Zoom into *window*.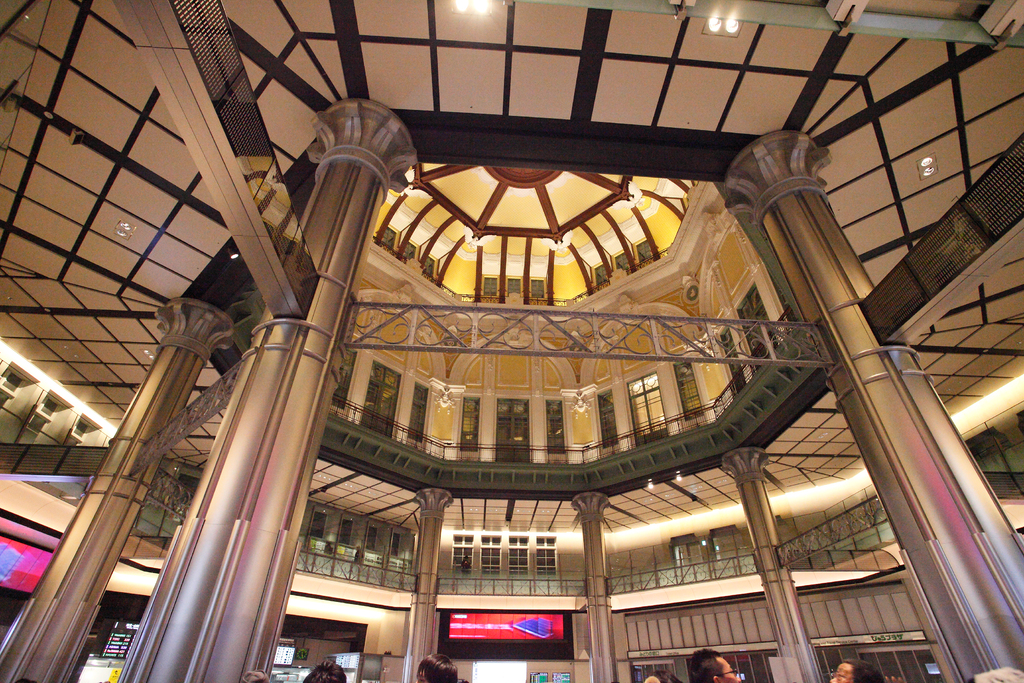
Zoom target: Rect(504, 534, 525, 571).
